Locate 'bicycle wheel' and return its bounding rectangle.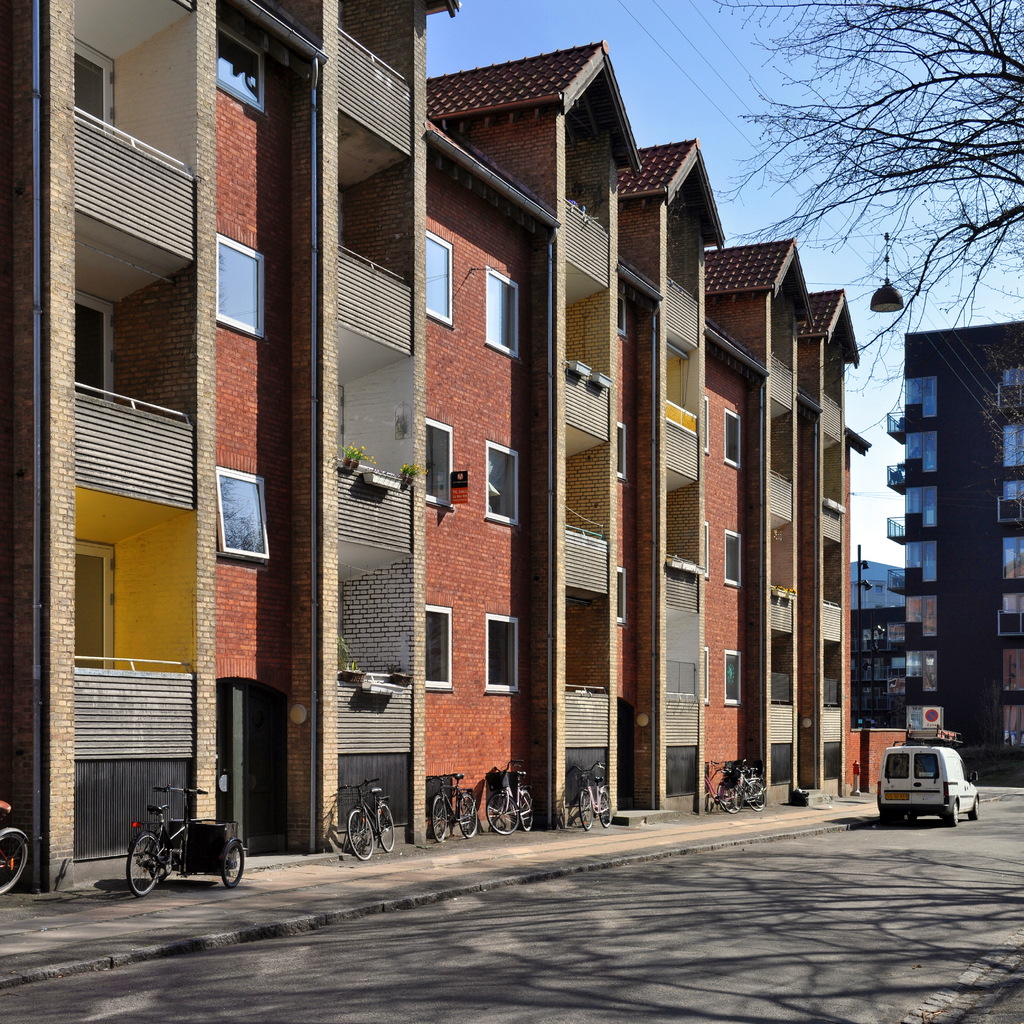
[x1=377, y1=802, x2=395, y2=854].
